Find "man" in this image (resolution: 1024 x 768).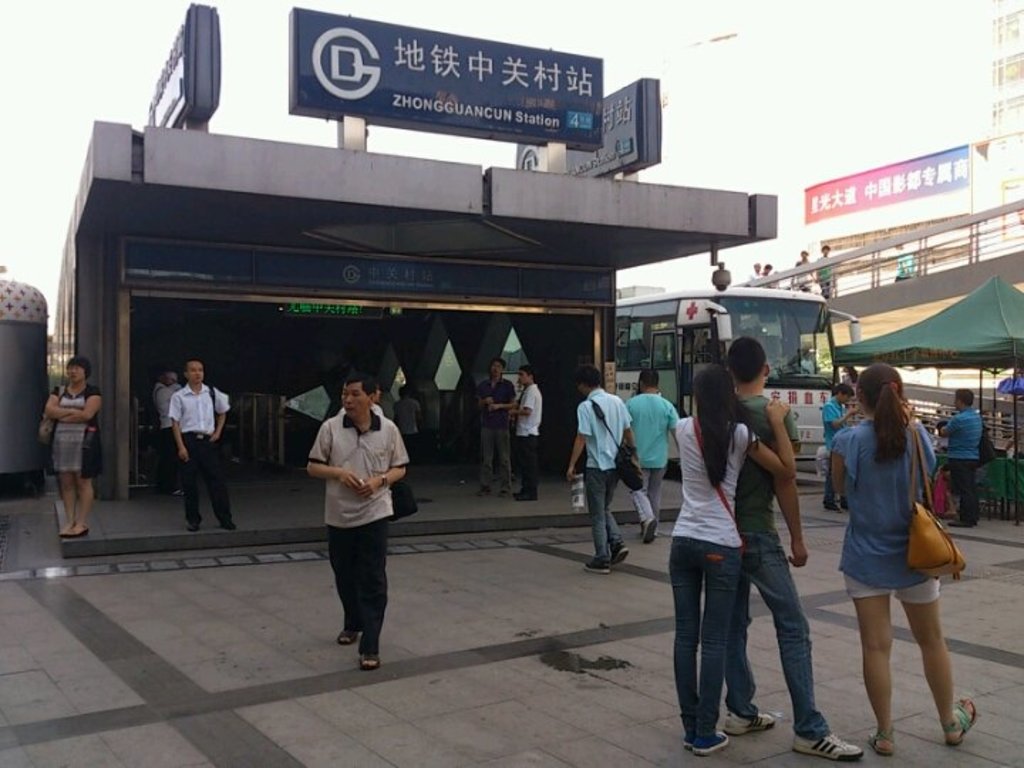
left=169, top=360, right=236, bottom=528.
